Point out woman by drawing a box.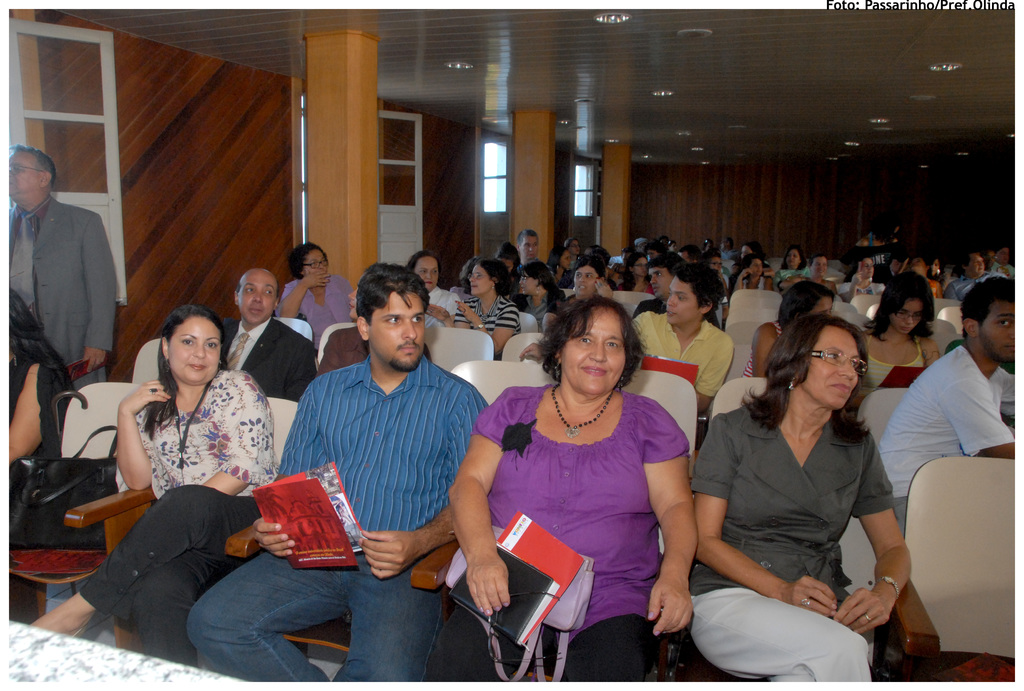
Rect(850, 266, 938, 397).
